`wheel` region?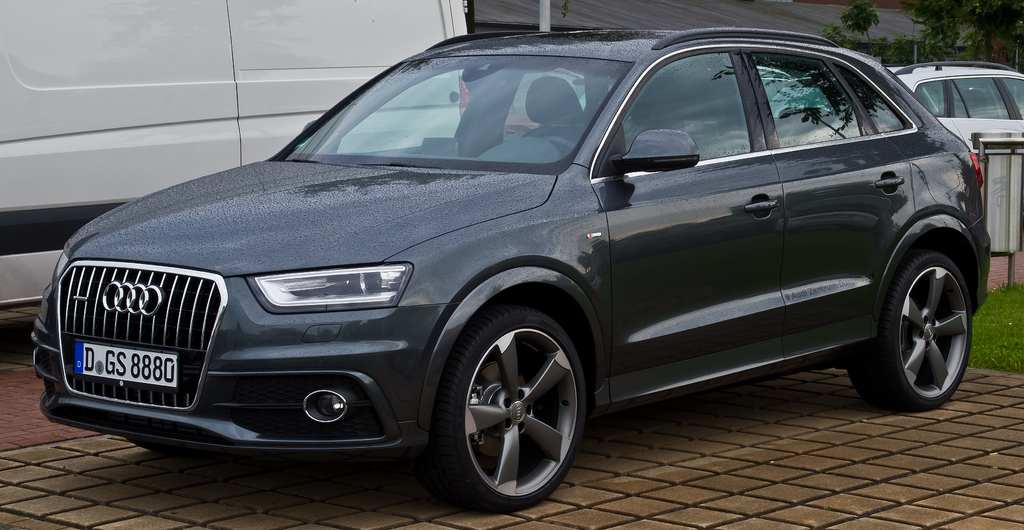
543/138/579/153
